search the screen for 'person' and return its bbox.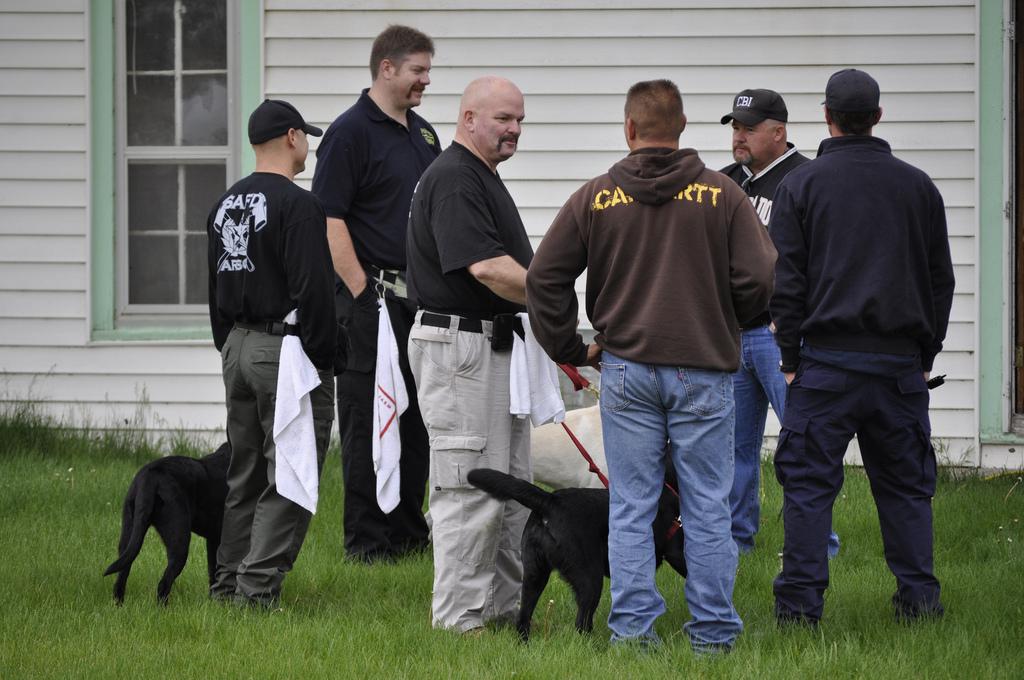
Found: x1=402 y1=75 x2=537 y2=645.
